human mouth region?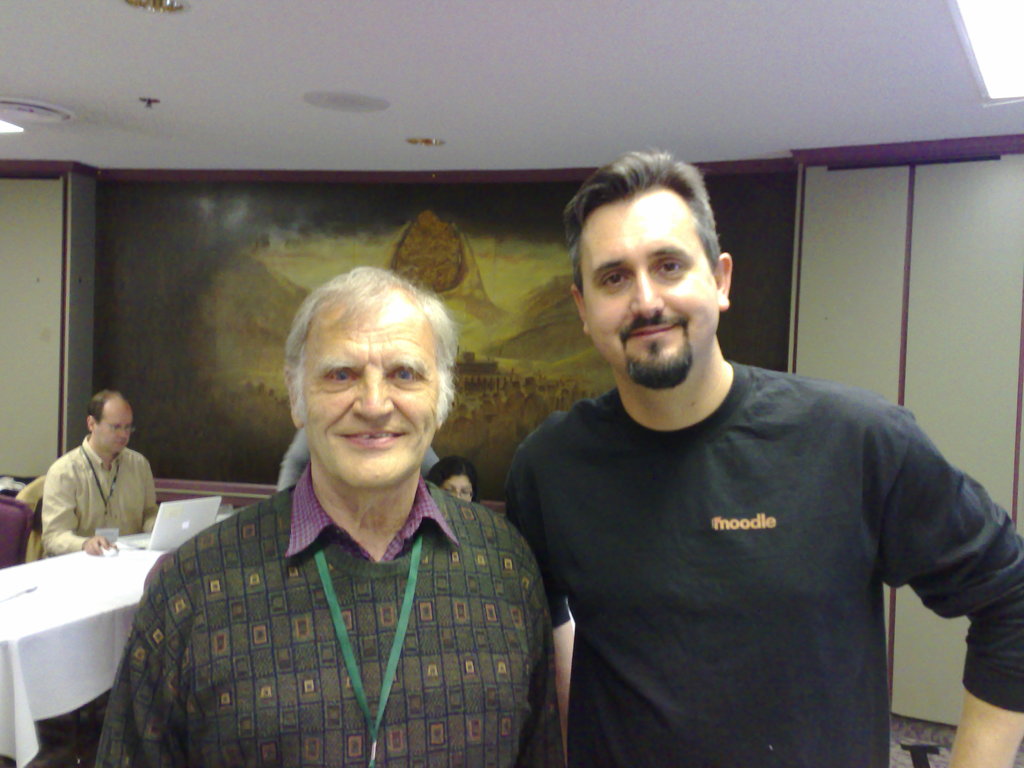
(620, 317, 685, 344)
